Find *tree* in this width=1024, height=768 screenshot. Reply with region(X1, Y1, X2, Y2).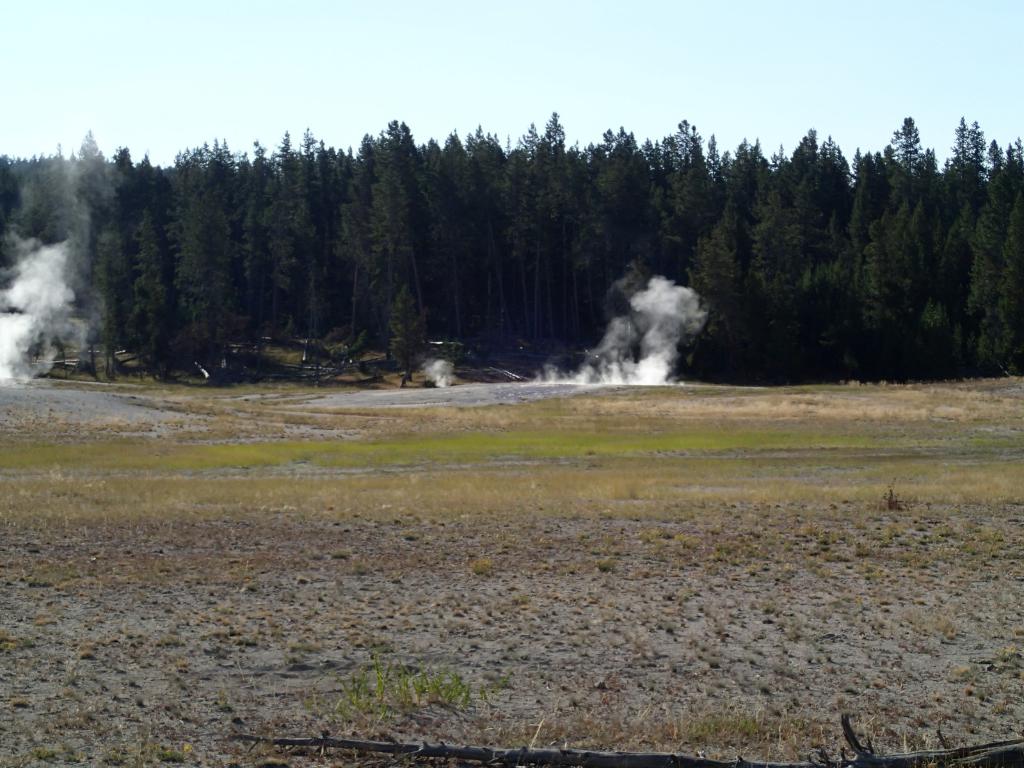
region(884, 107, 960, 378).
